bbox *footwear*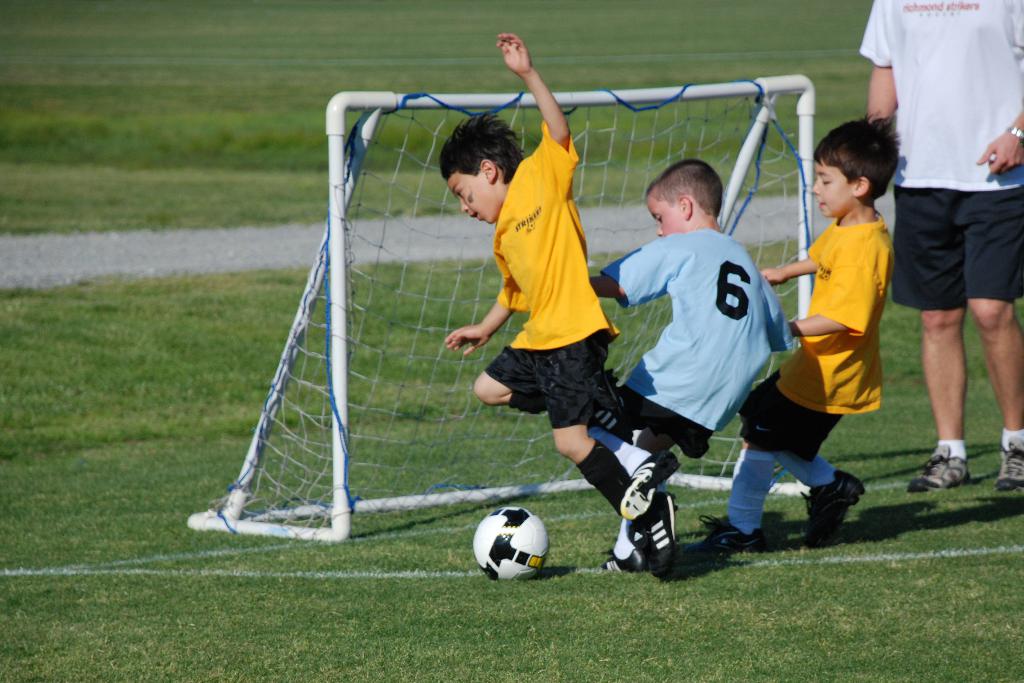
(x1=992, y1=439, x2=1023, y2=489)
